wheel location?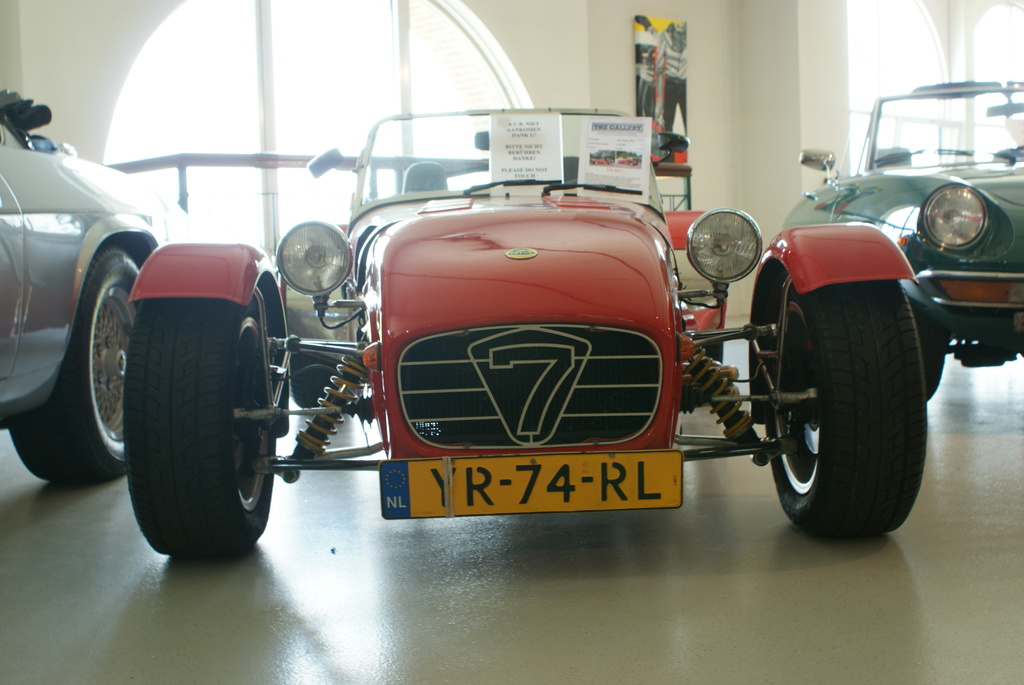
(765,276,929,539)
